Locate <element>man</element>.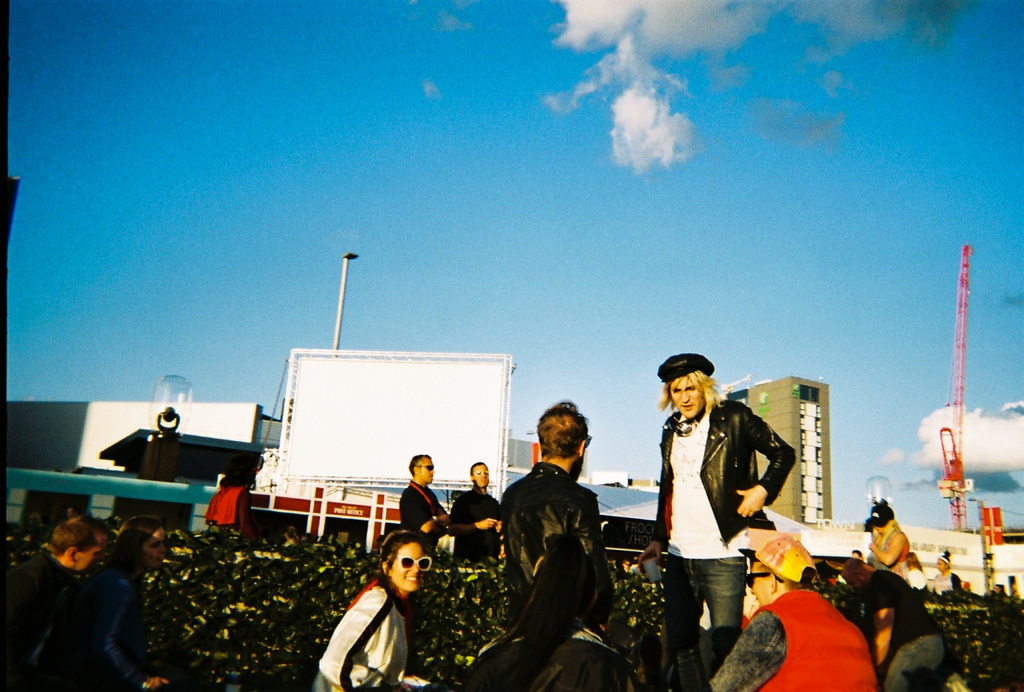
Bounding box: x1=708, y1=536, x2=878, y2=691.
